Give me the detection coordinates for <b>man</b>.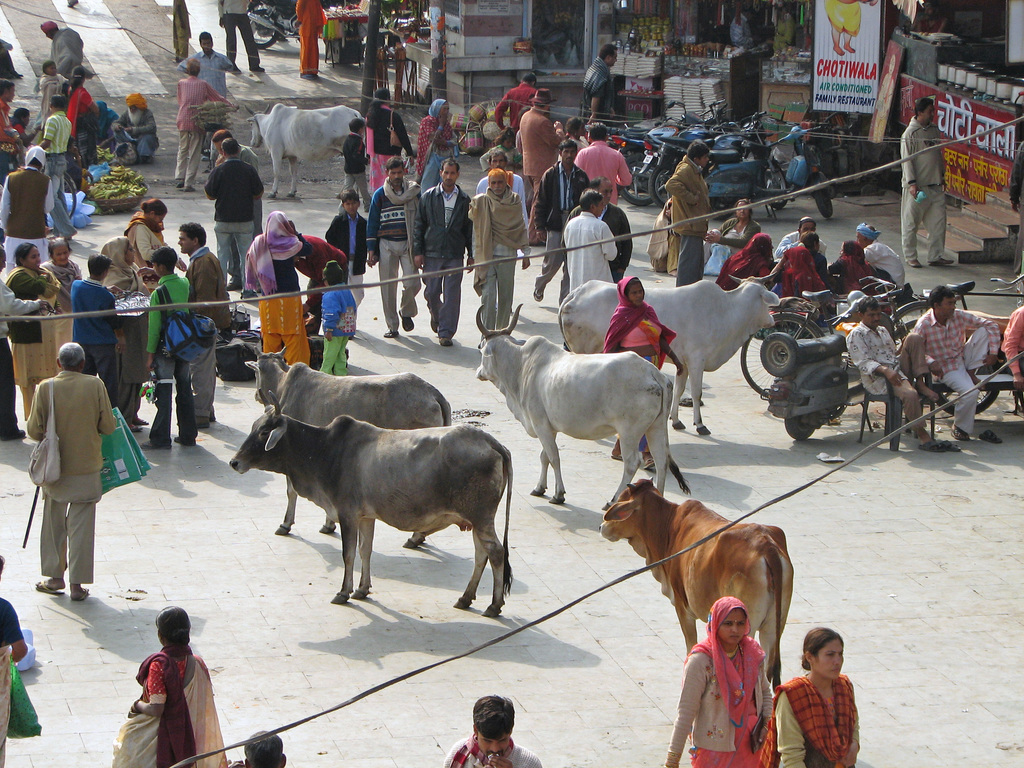
(769,217,829,288).
